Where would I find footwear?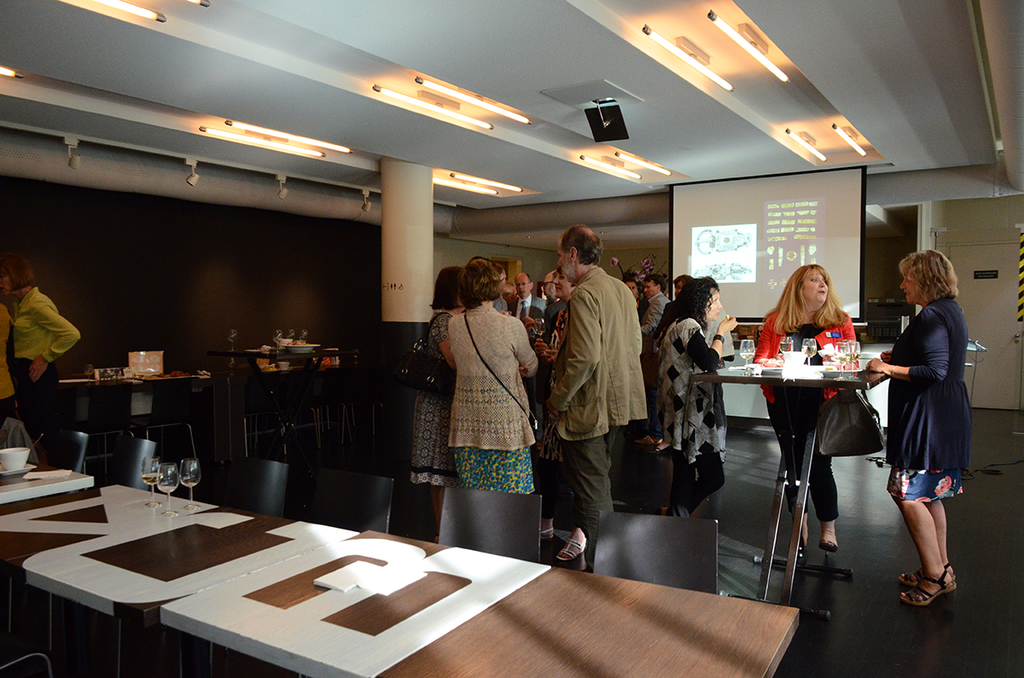
At (538,527,553,542).
